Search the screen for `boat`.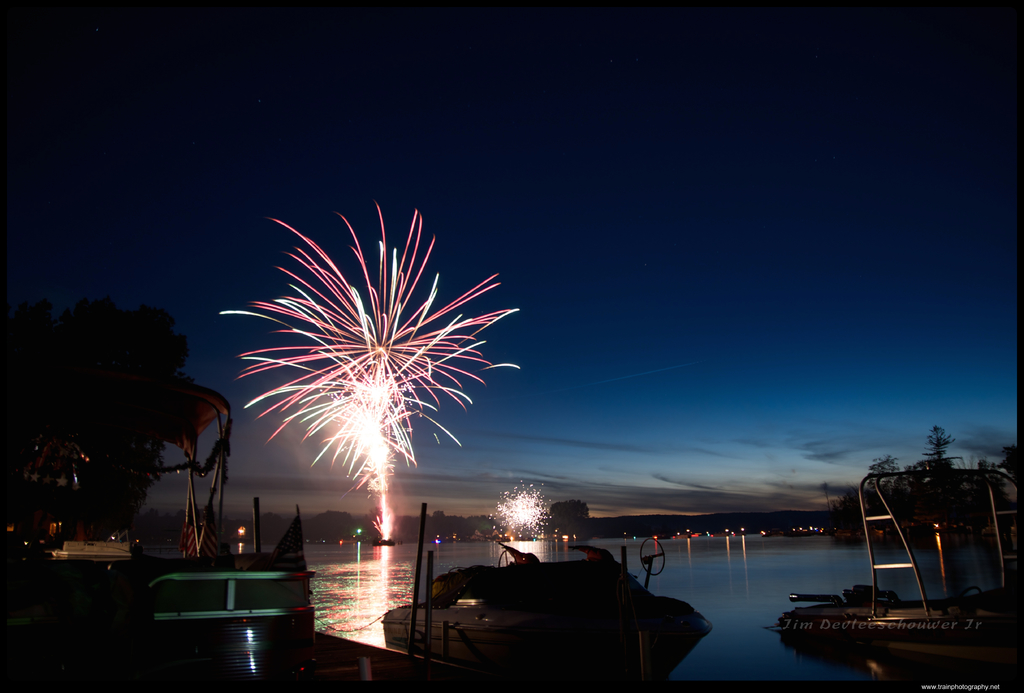
Found at region(376, 544, 716, 692).
